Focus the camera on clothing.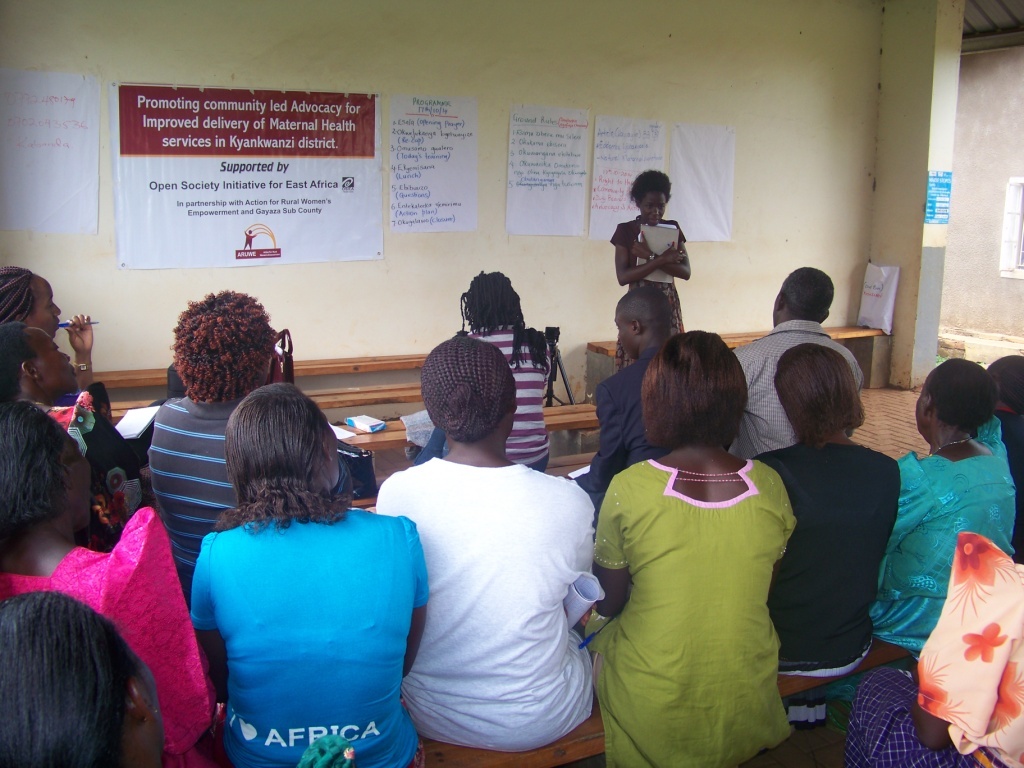
Focus region: box=[376, 446, 611, 734].
